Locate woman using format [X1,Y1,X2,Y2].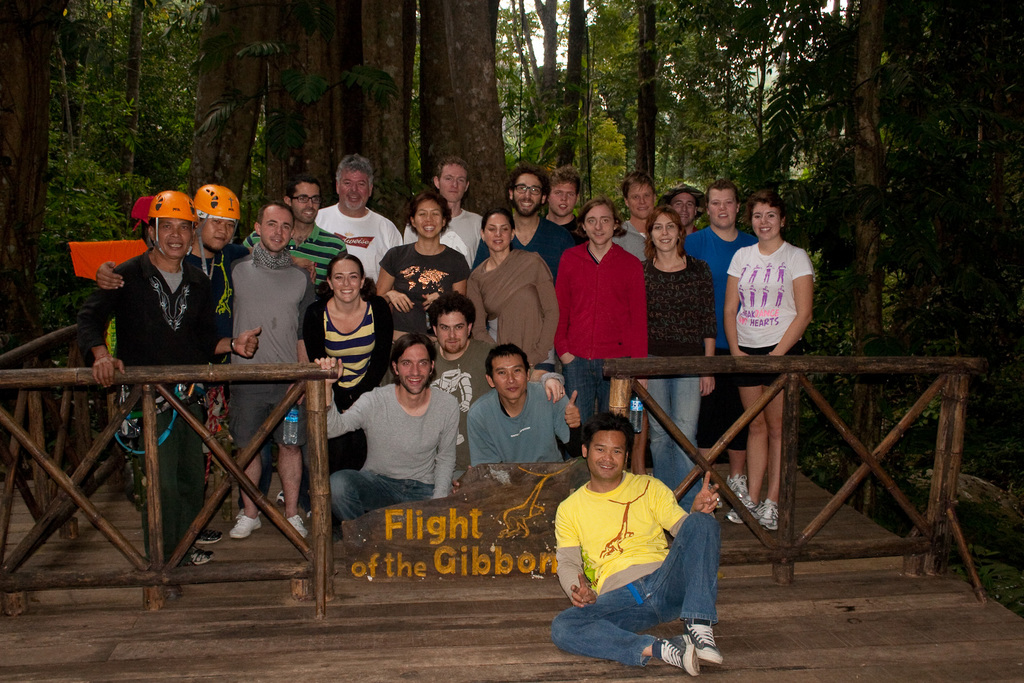
[466,206,561,374].
